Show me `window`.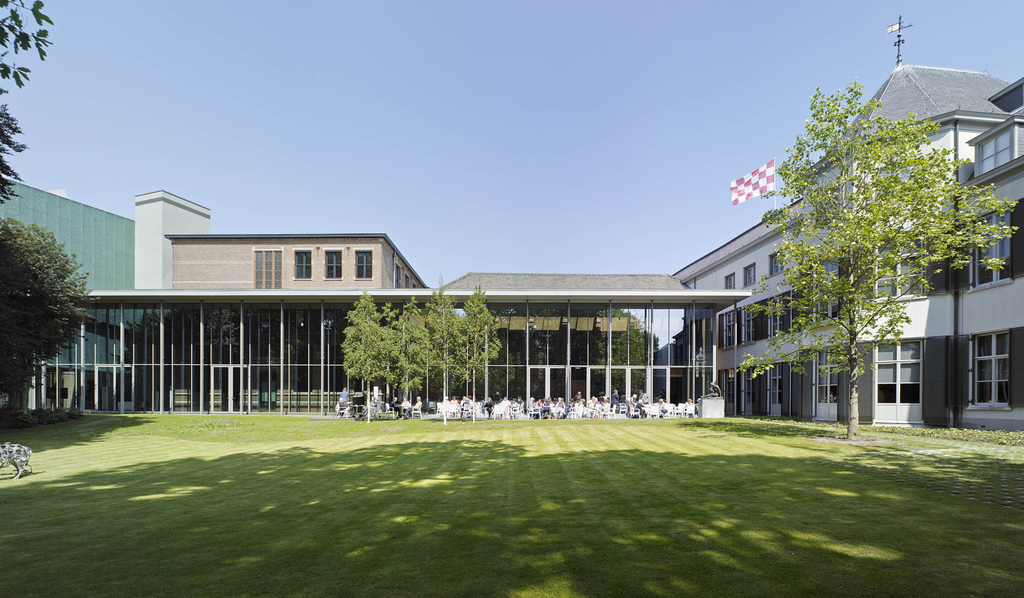
`window` is here: 404:275:410:287.
